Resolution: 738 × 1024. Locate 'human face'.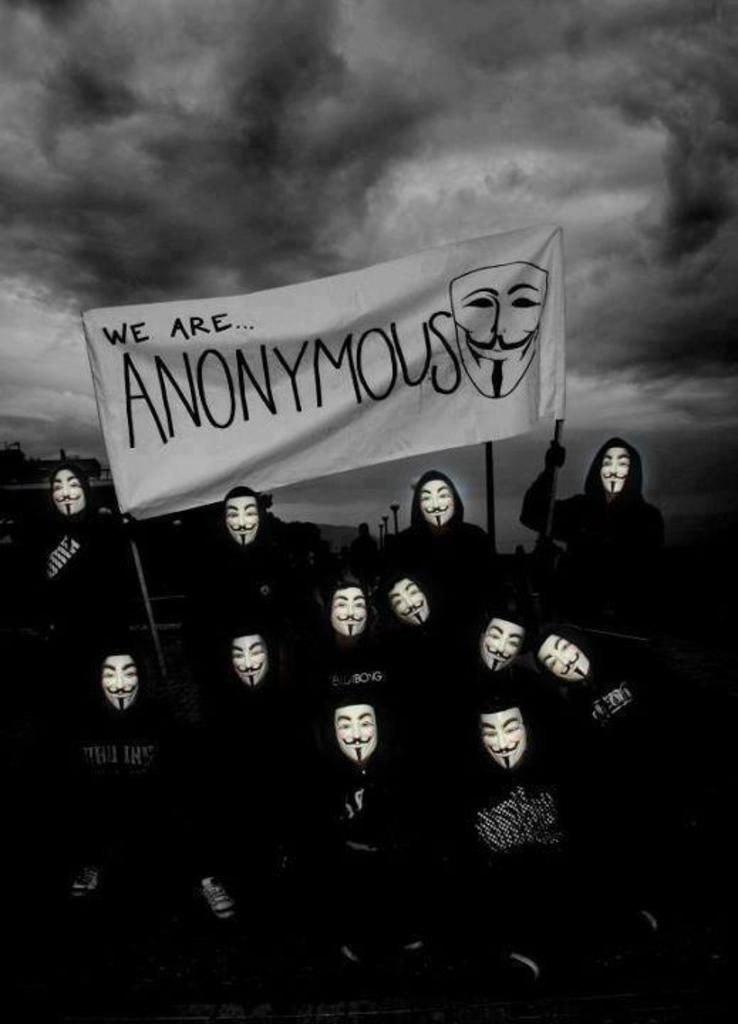
(x1=228, y1=495, x2=260, y2=548).
